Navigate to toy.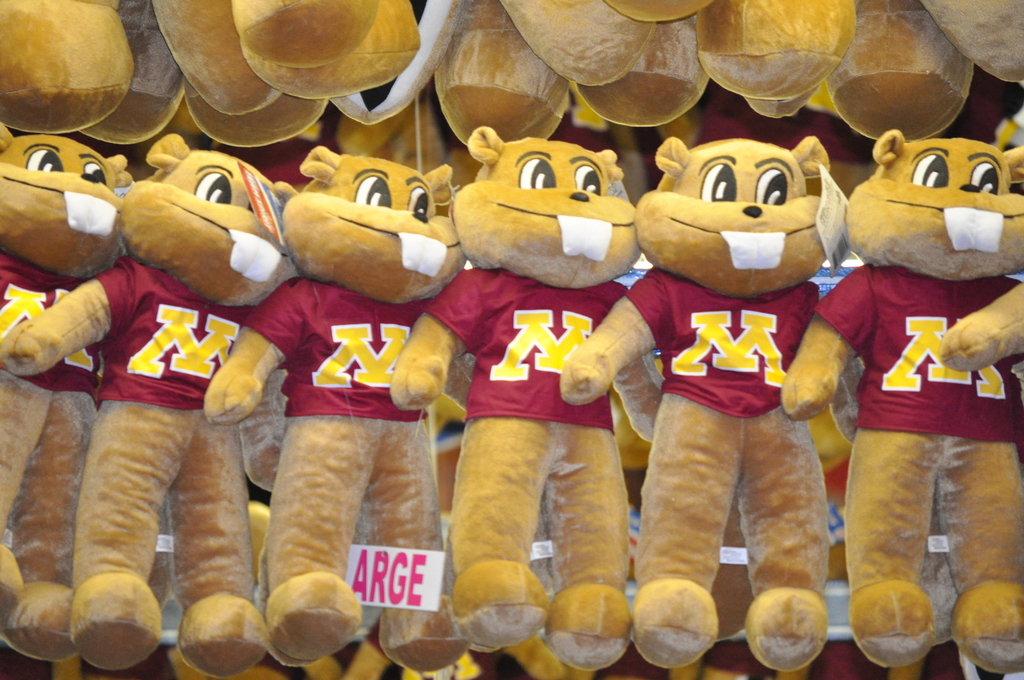
Navigation target: (x1=697, y1=0, x2=858, y2=117).
